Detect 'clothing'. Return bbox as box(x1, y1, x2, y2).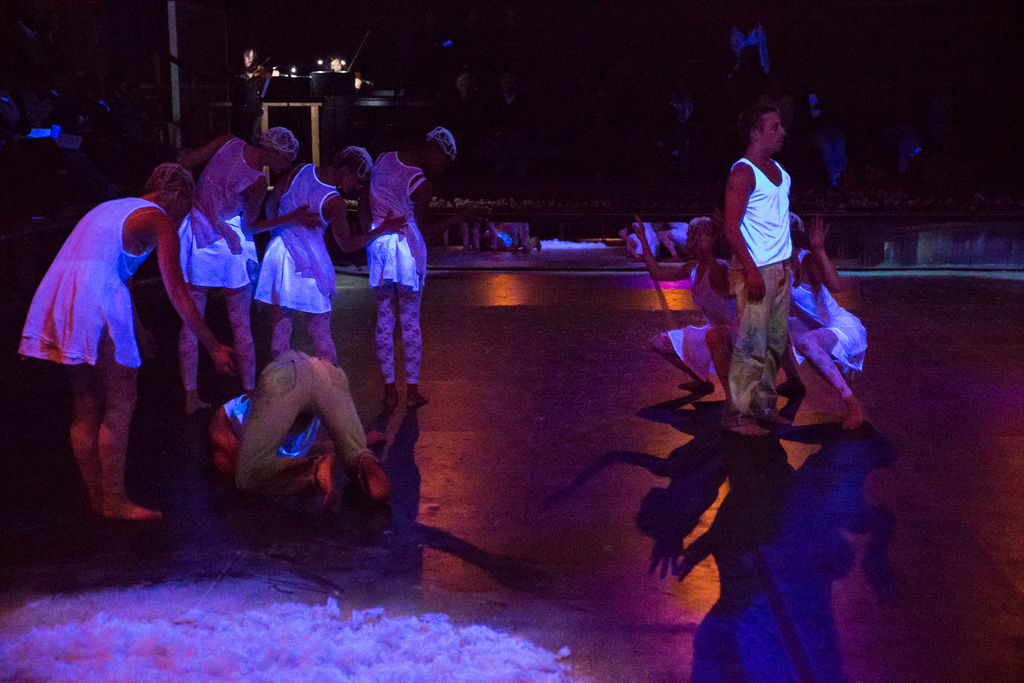
box(172, 135, 273, 392).
